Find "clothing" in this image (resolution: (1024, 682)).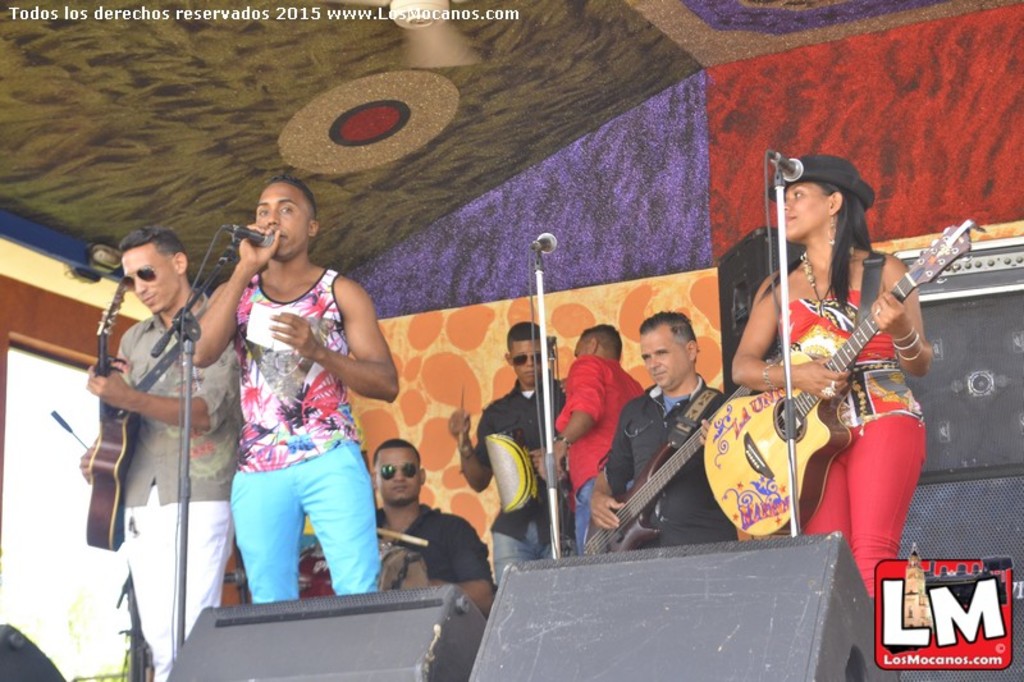
x1=763 y1=298 x2=931 y2=598.
